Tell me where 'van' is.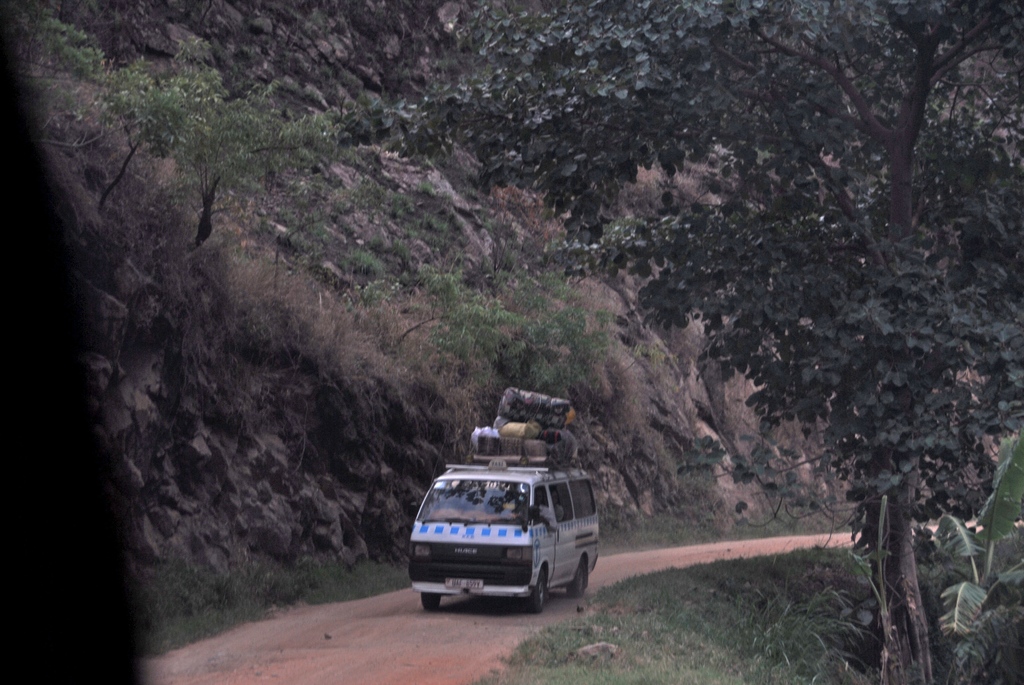
'van' is at <bbox>405, 451, 596, 615</bbox>.
